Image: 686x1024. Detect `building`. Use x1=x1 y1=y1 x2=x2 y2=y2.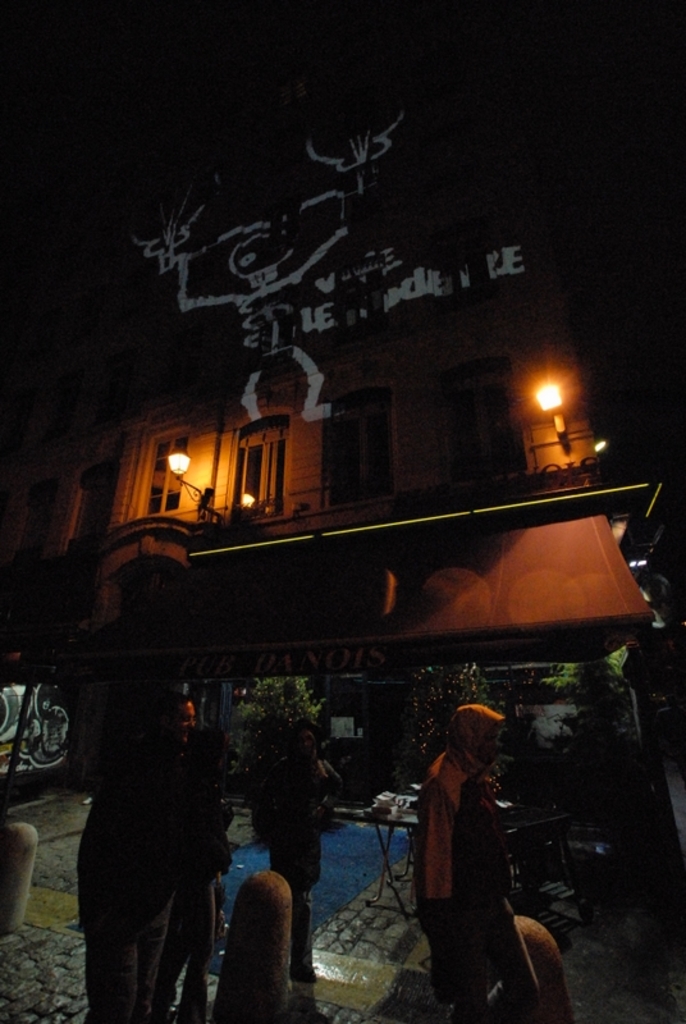
x1=0 y1=0 x2=685 y2=795.
